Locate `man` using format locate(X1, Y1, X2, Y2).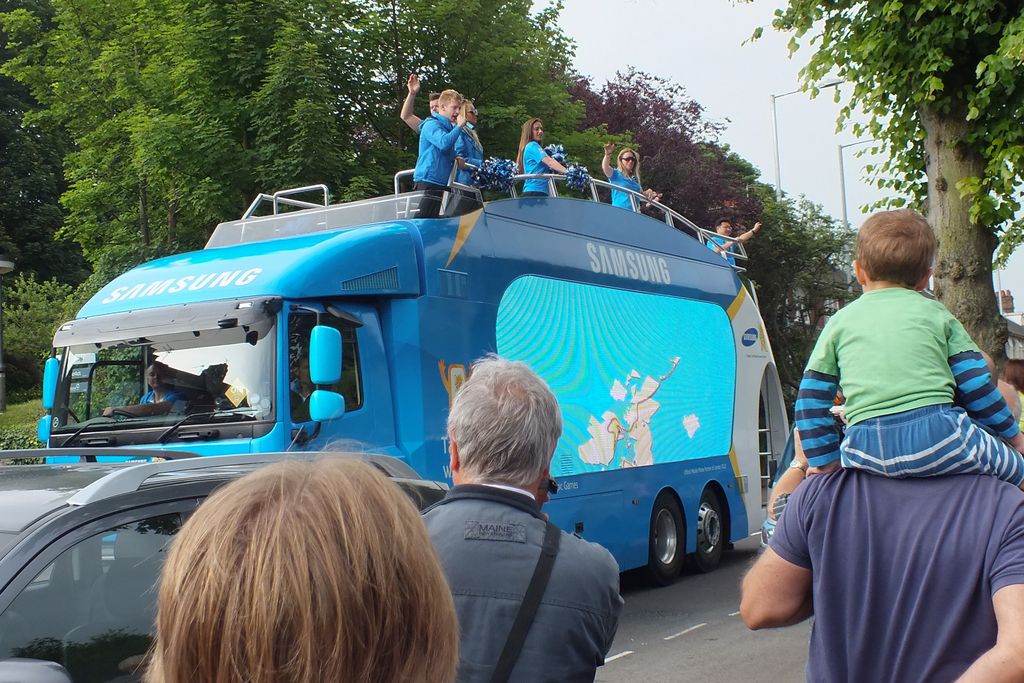
locate(1007, 357, 1023, 388).
